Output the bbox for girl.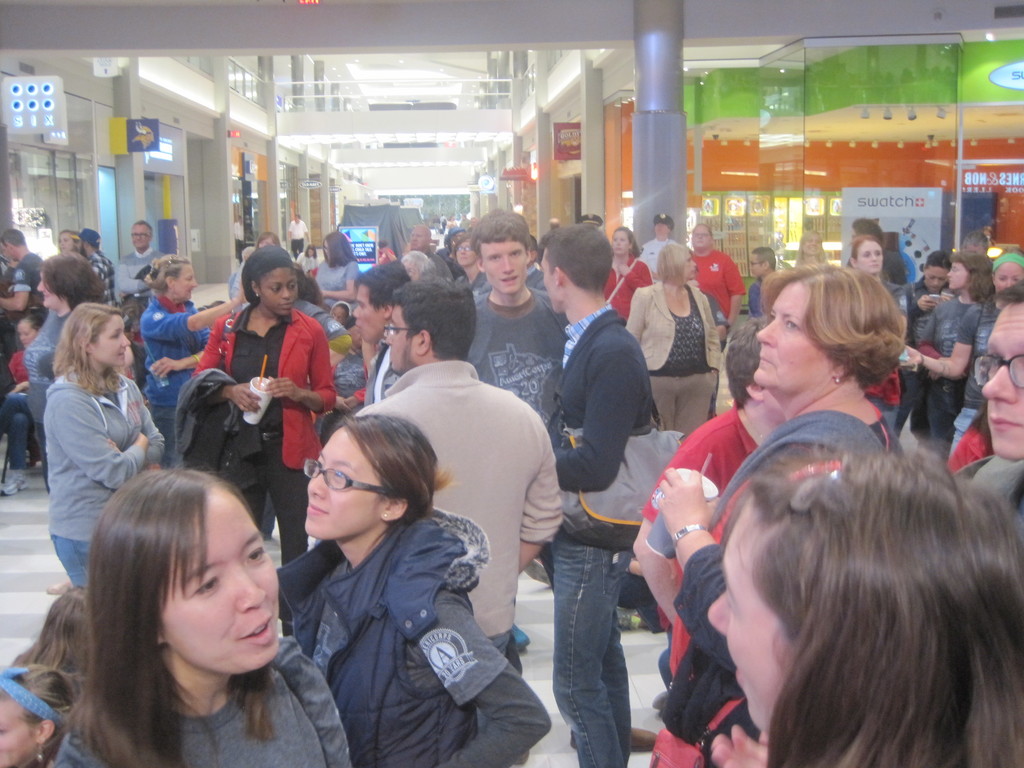
rect(794, 227, 828, 264).
